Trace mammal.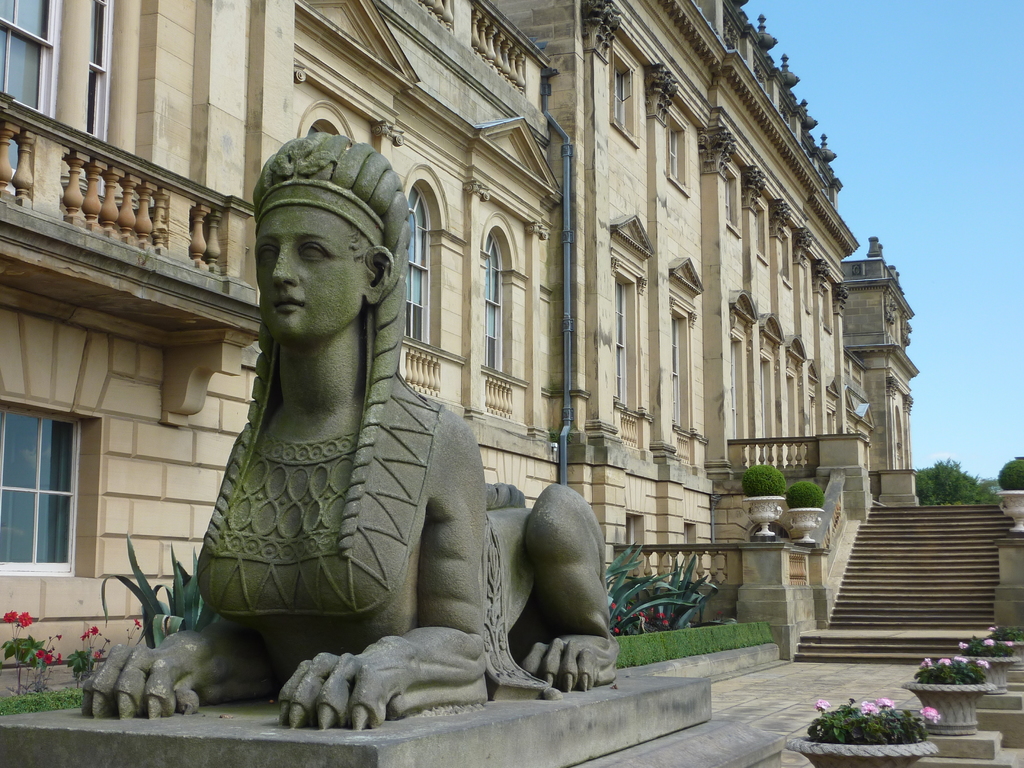
Traced to bbox=[58, 118, 694, 767].
